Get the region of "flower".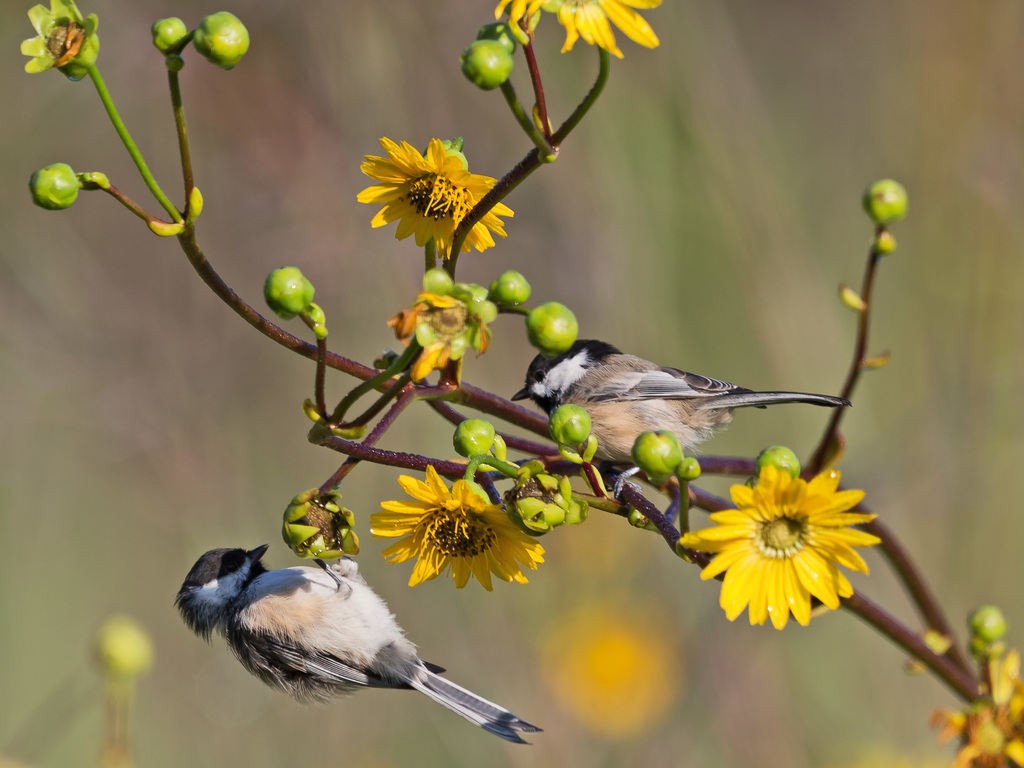
bbox(675, 464, 886, 628).
